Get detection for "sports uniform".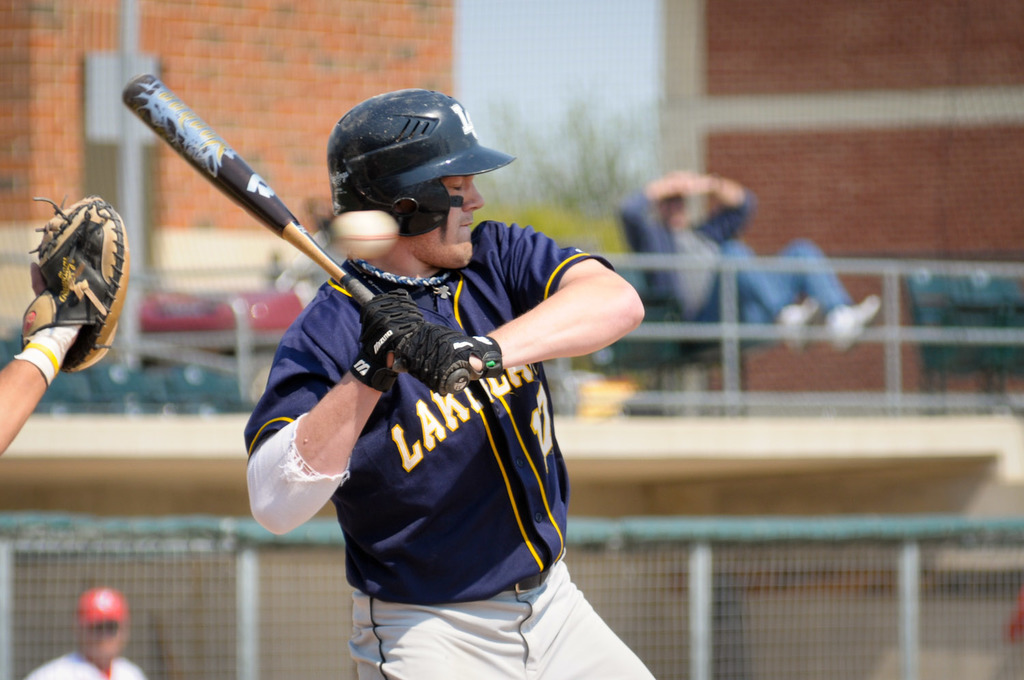
Detection: {"left": 27, "top": 591, "right": 146, "bottom": 679}.
